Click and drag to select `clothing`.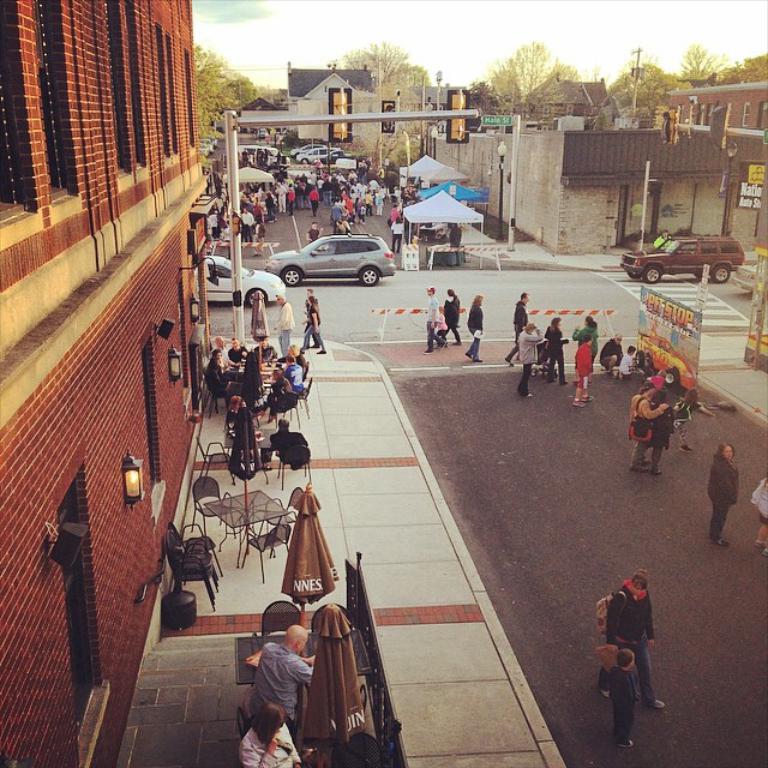
Selection: x1=575, y1=341, x2=593, y2=397.
